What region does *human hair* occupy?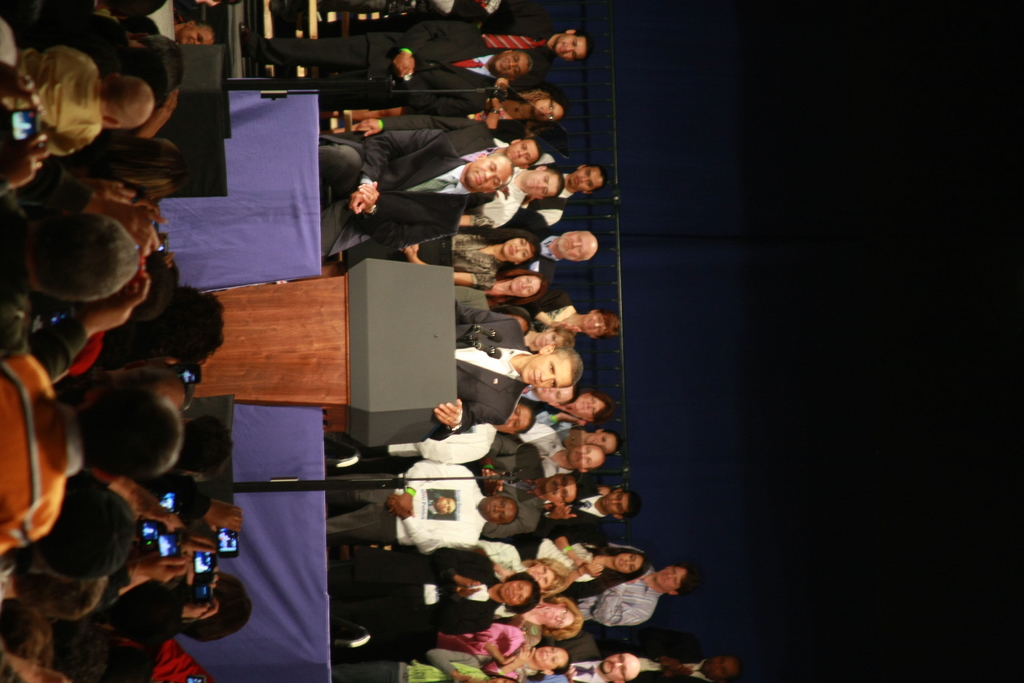
box=[583, 442, 605, 470].
